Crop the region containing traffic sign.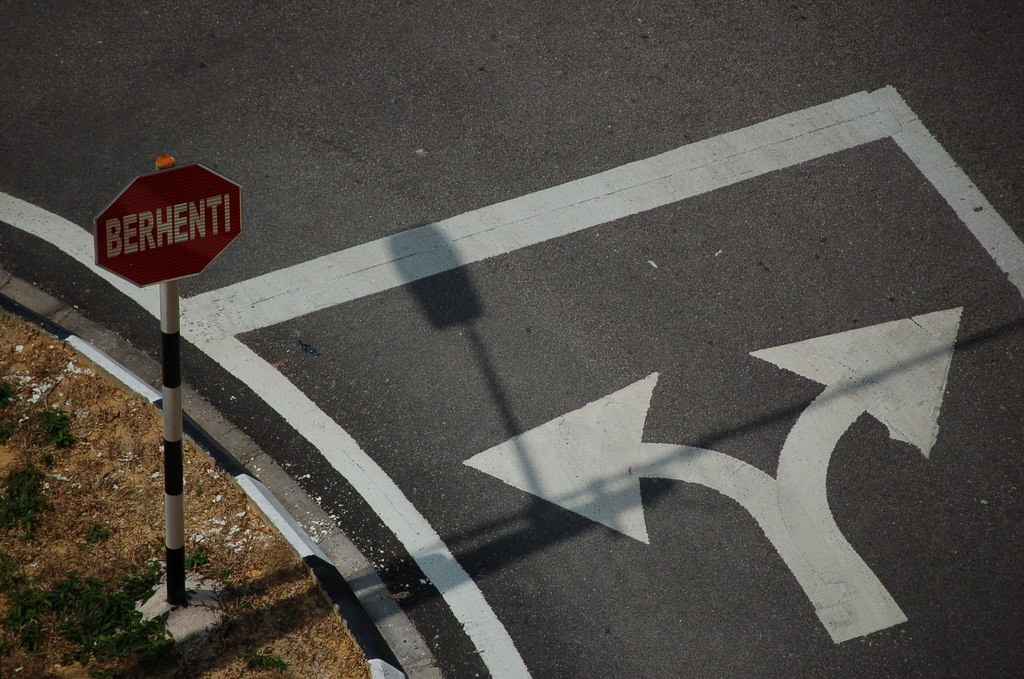
Crop region: bbox=(91, 163, 243, 288).
